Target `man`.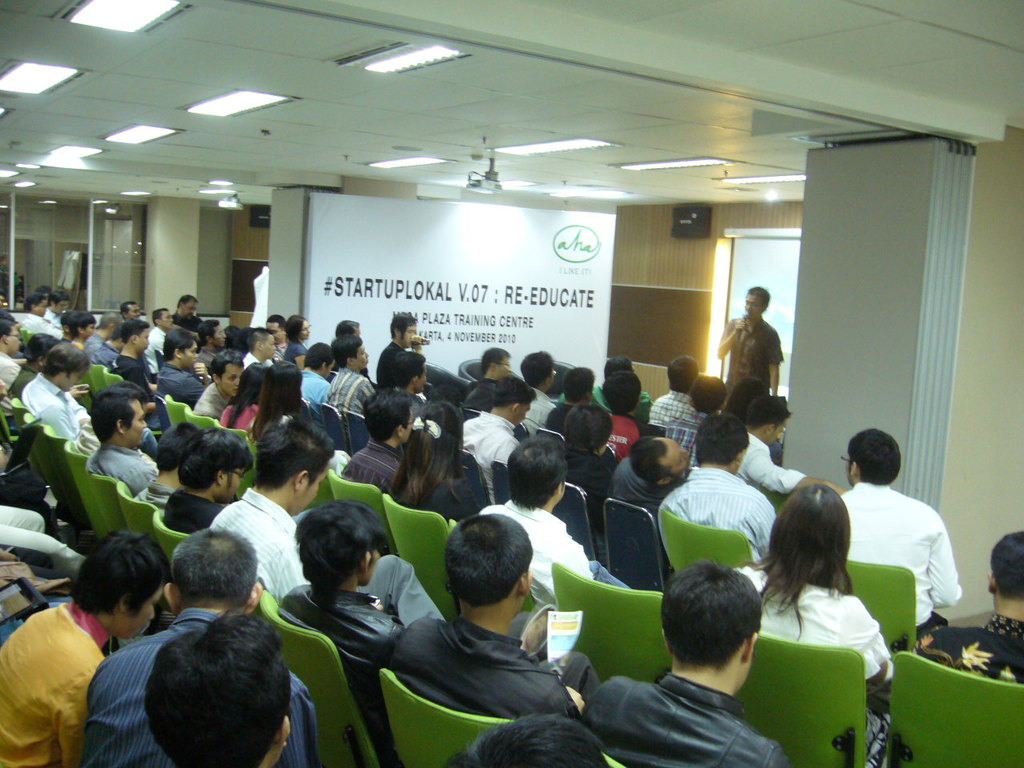
Target region: [475,441,629,605].
